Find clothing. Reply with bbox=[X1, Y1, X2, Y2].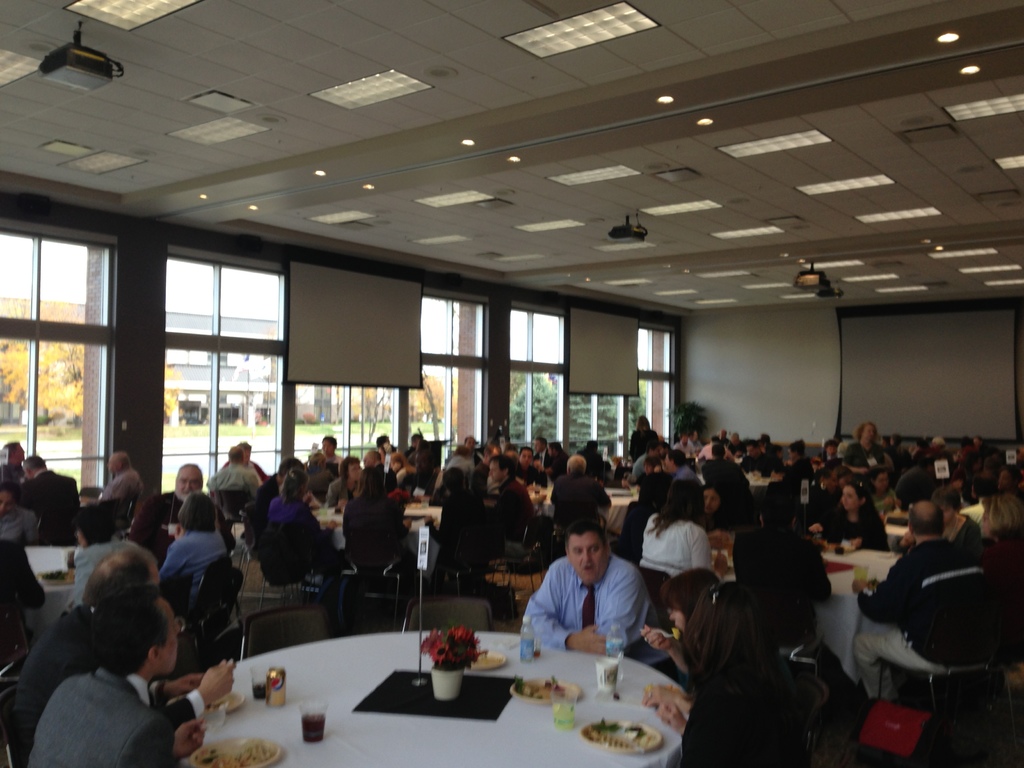
bbox=[635, 470, 671, 529].
